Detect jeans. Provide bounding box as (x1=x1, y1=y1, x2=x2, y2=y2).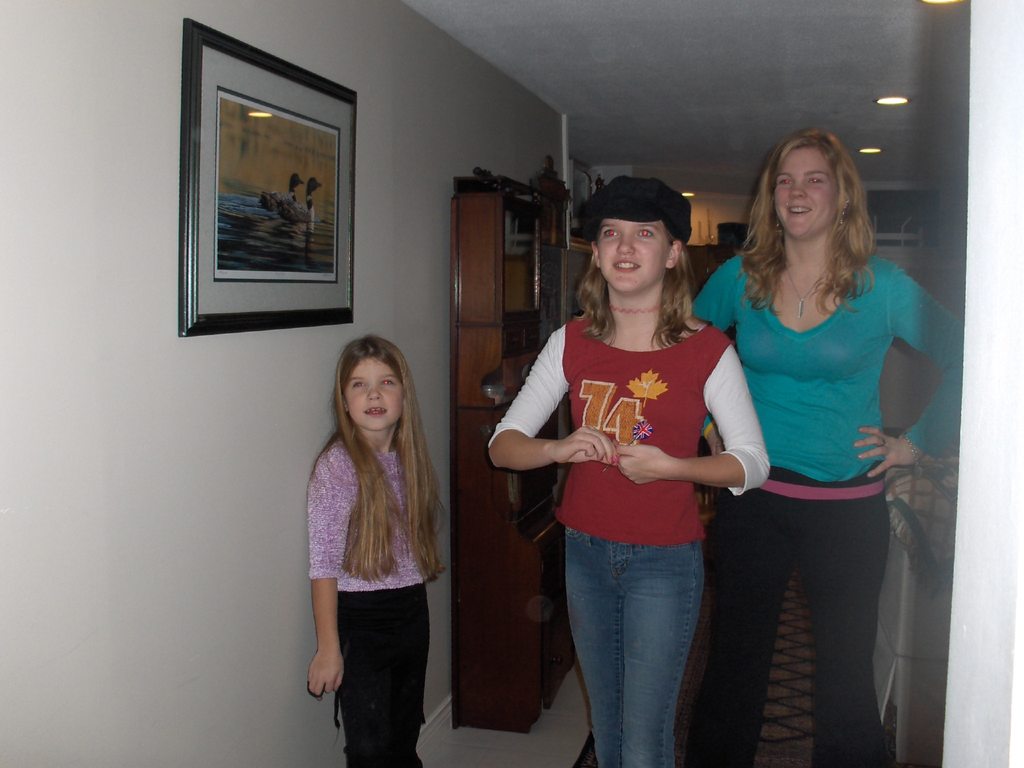
(x1=337, y1=580, x2=444, y2=767).
